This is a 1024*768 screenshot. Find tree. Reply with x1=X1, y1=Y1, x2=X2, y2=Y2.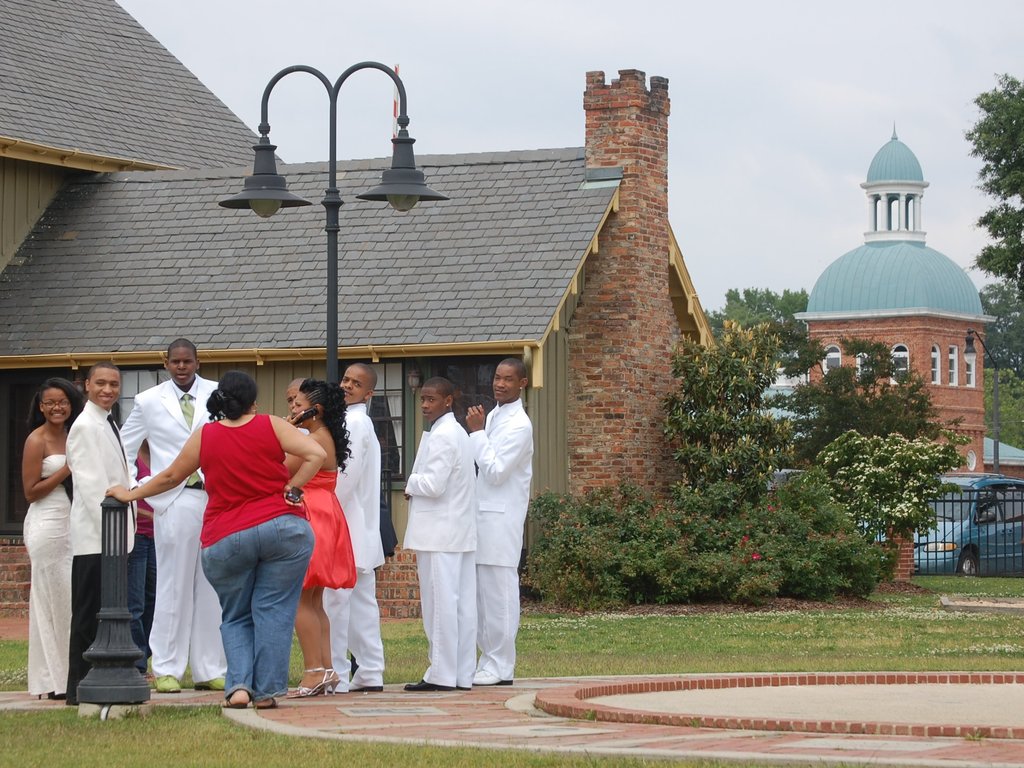
x1=805, y1=336, x2=956, y2=587.
